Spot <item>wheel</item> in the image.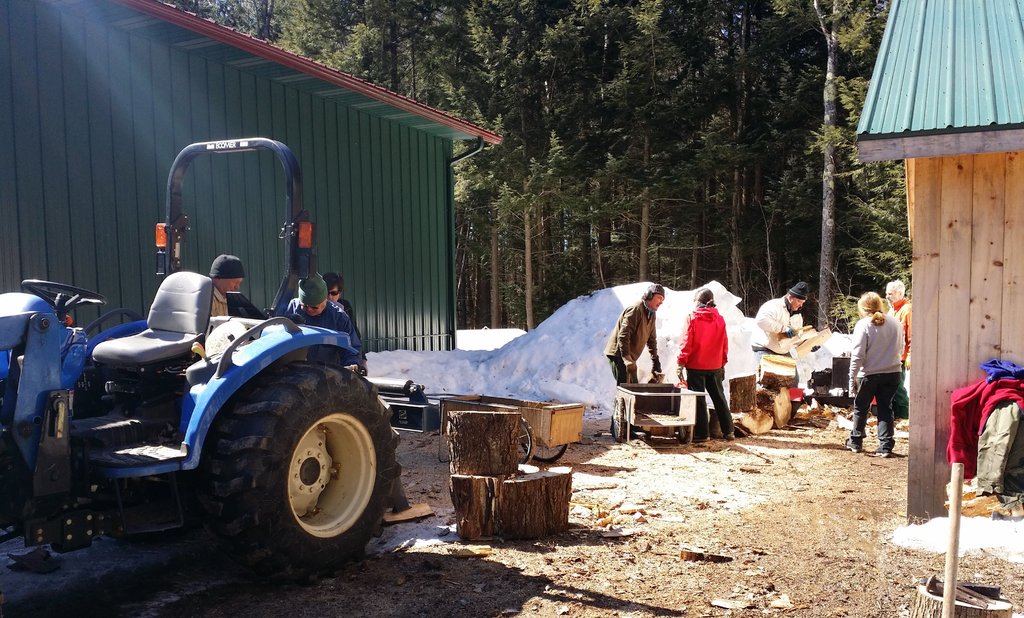
<item>wheel</item> found at pyautogui.locateOnScreen(521, 442, 570, 465).
